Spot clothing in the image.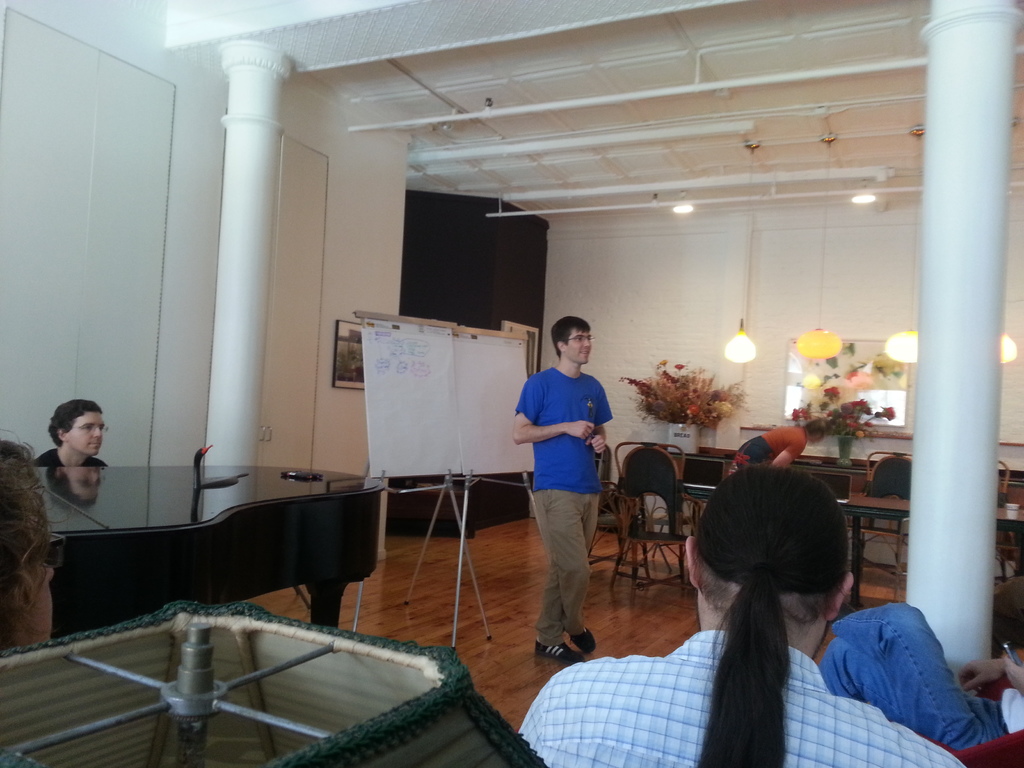
clothing found at box=[512, 355, 613, 616].
